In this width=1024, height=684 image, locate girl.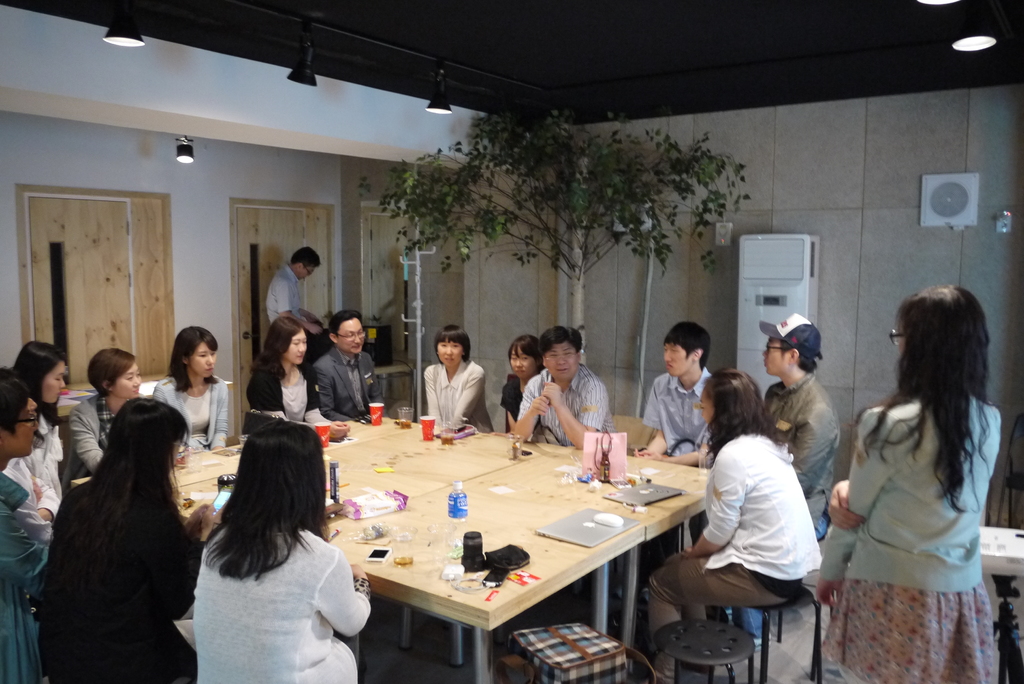
Bounding box: 15,339,65,500.
